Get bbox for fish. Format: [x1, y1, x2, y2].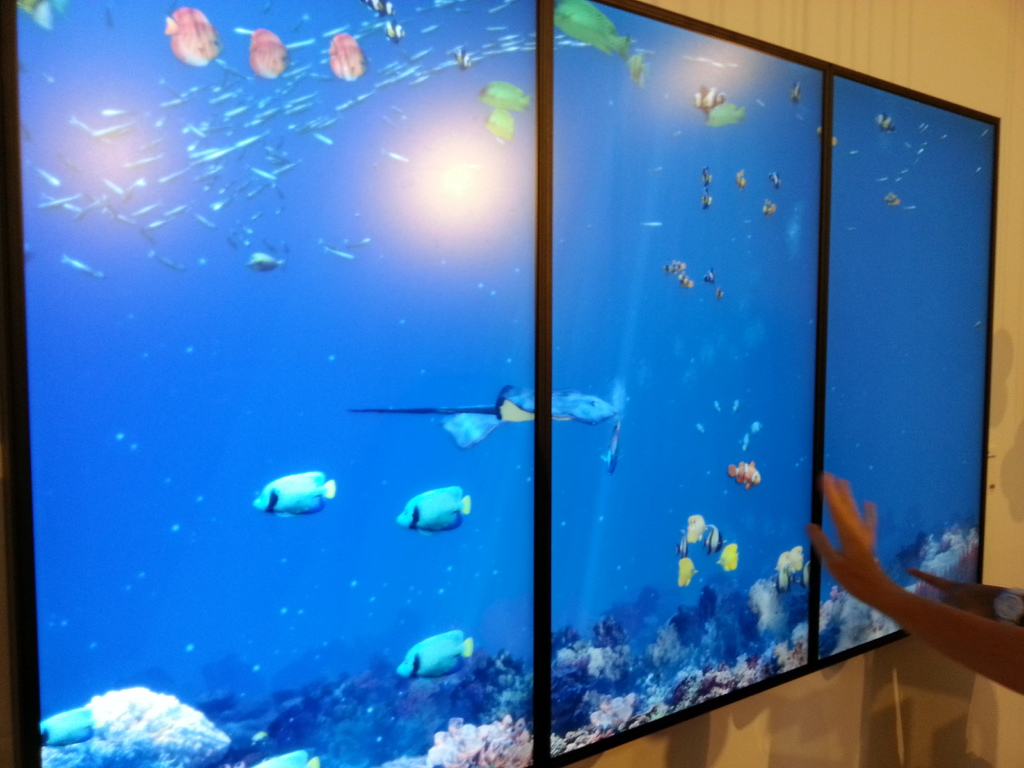
[721, 545, 738, 574].
